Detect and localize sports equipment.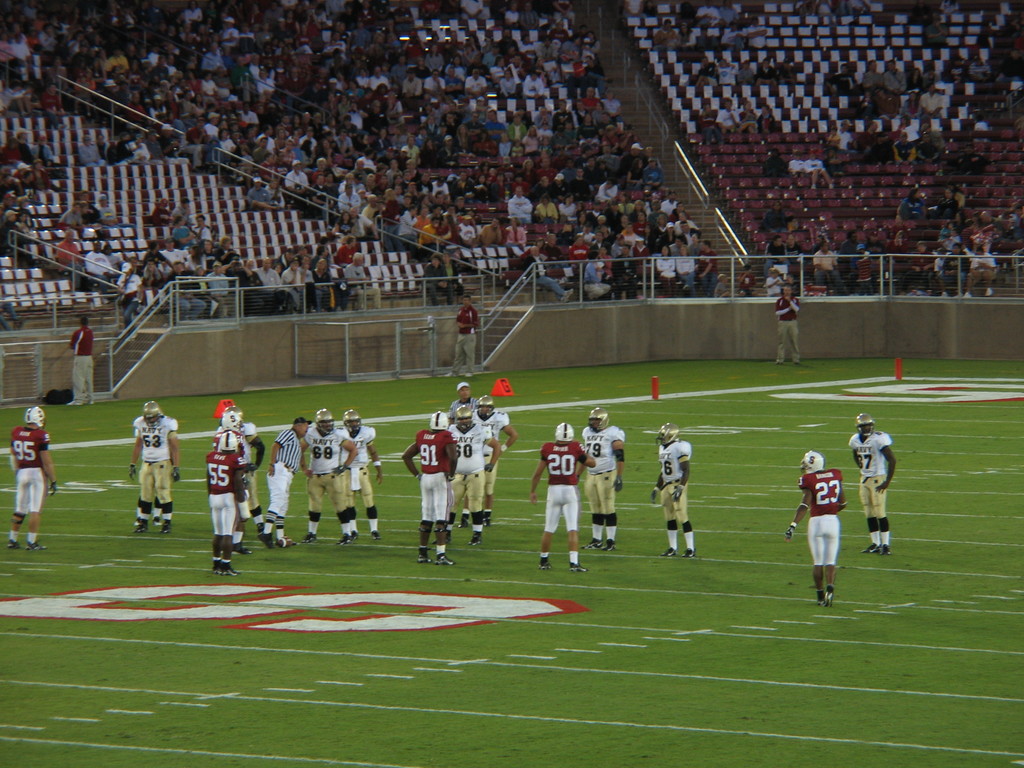
Localized at crop(125, 461, 139, 481).
